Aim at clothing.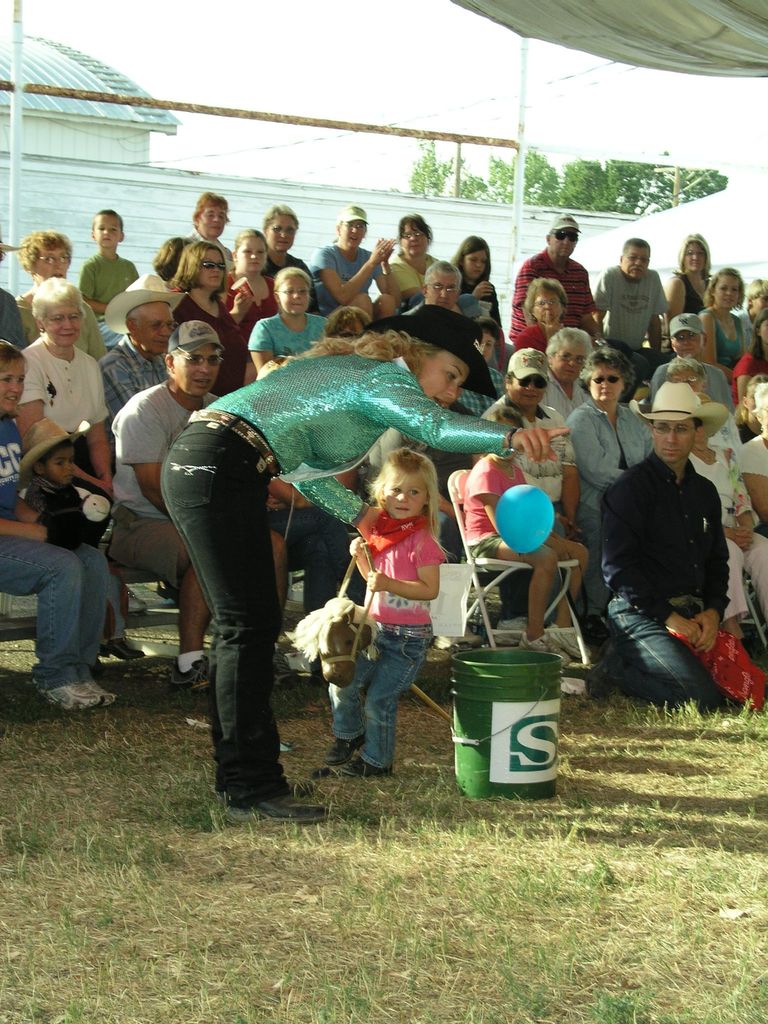
Aimed at 542 371 591 420.
